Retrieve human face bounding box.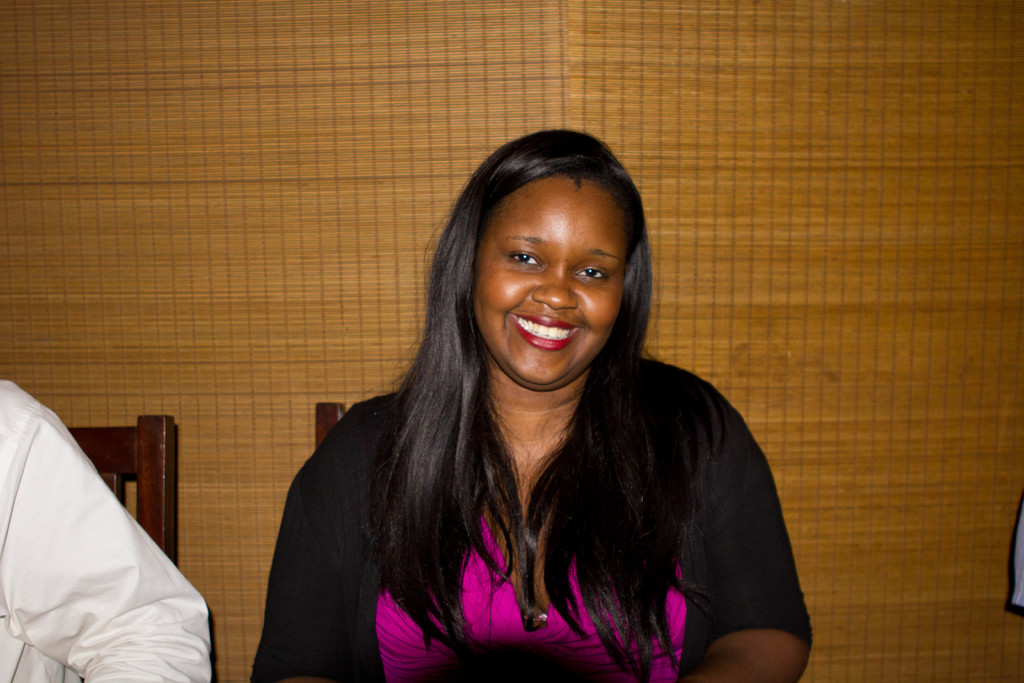
Bounding box: locate(468, 160, 642, 385).
